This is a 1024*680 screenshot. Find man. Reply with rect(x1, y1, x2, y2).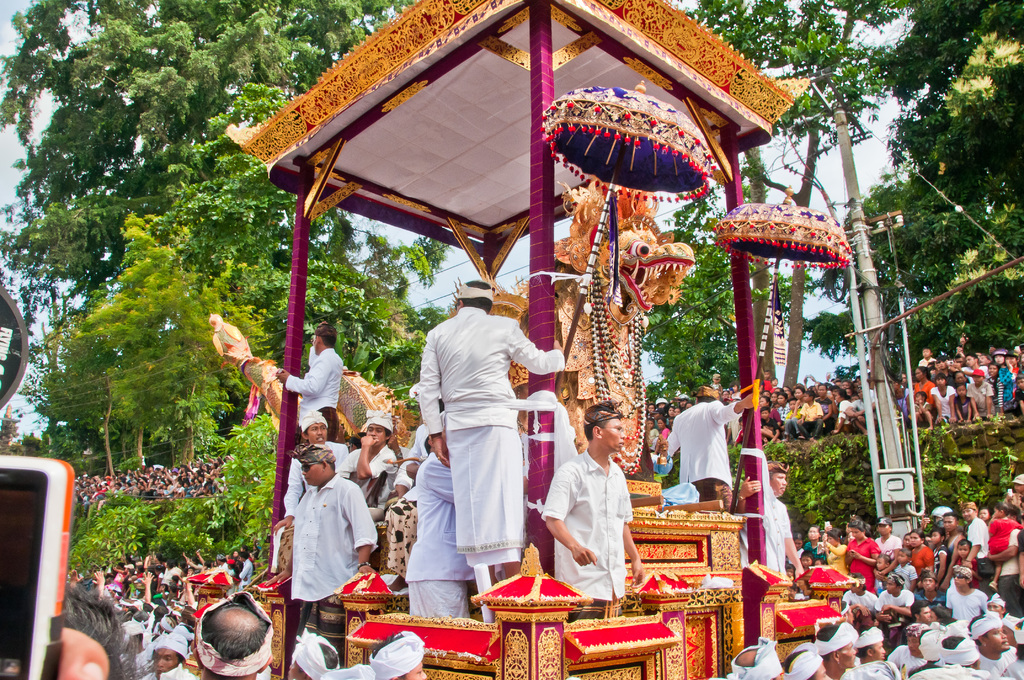
rect(193, 596, 280, 679).
